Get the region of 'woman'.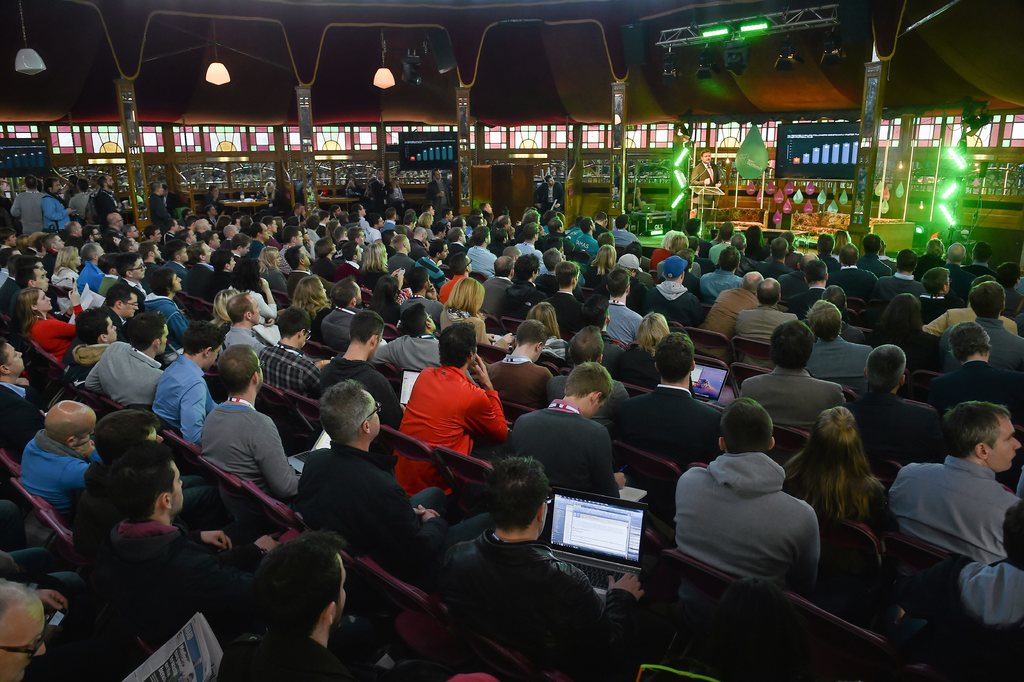
[x1=607, y1=257, x2=652, y2=316].
